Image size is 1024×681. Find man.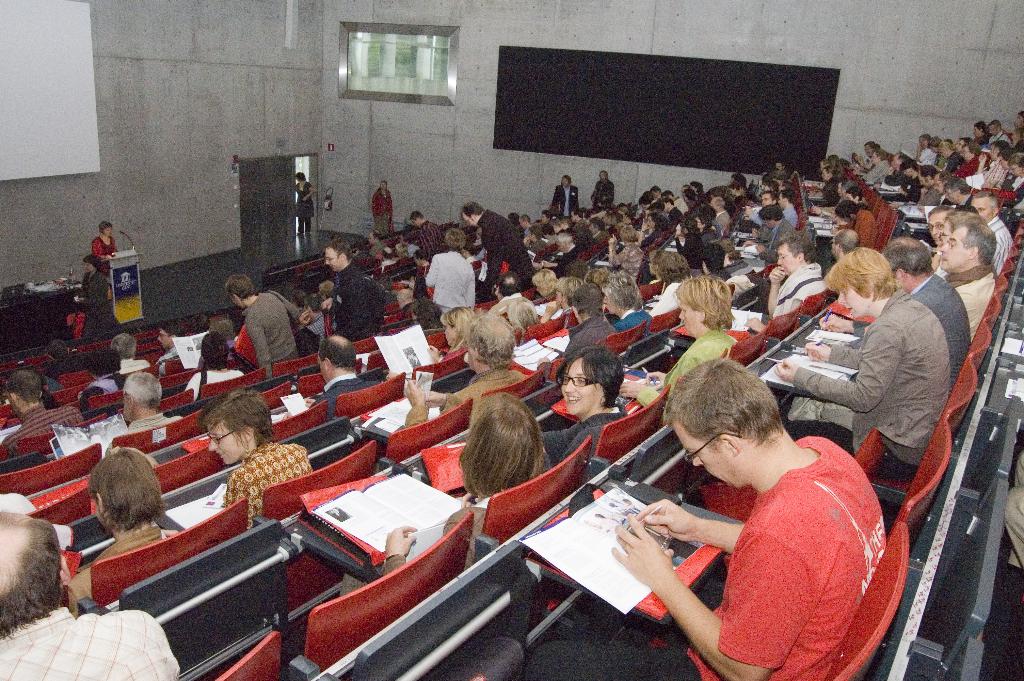
915,131,929,155.
